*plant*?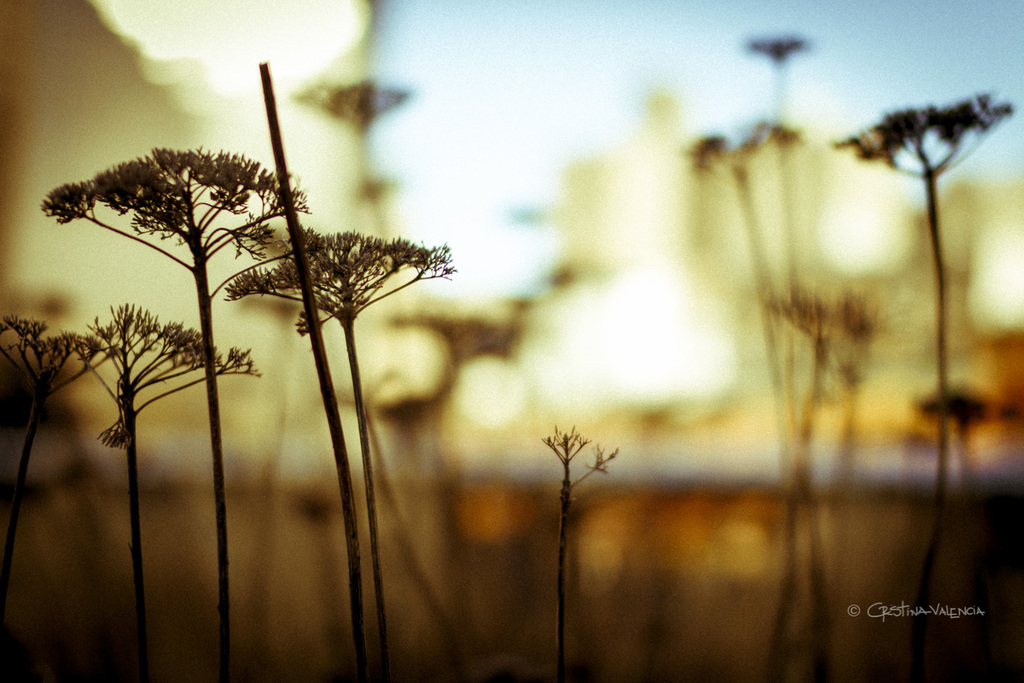
crop(736, 26, 911, 682)
